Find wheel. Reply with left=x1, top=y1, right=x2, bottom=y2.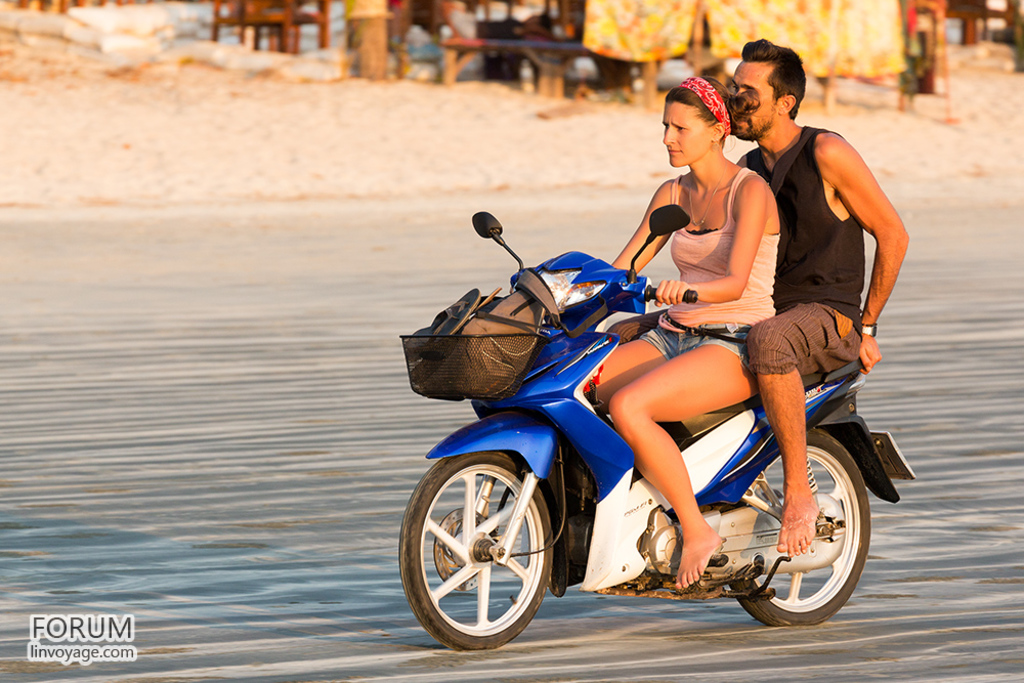
left=724, top=429, right=872, bottom=627.
